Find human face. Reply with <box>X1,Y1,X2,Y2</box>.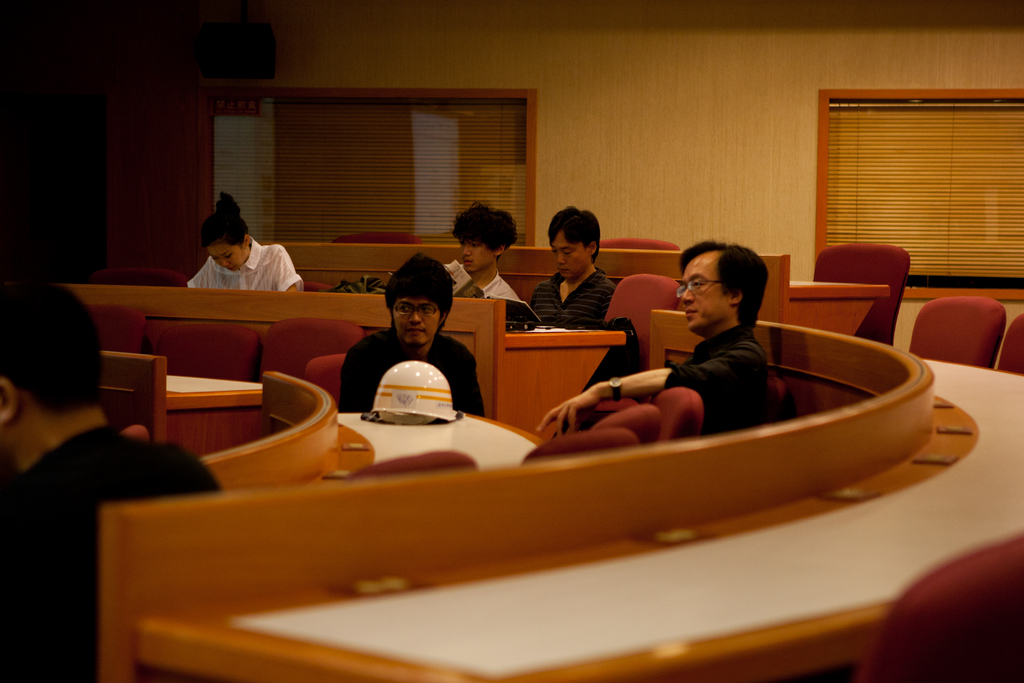
<box>207,240,250,271</box>.
